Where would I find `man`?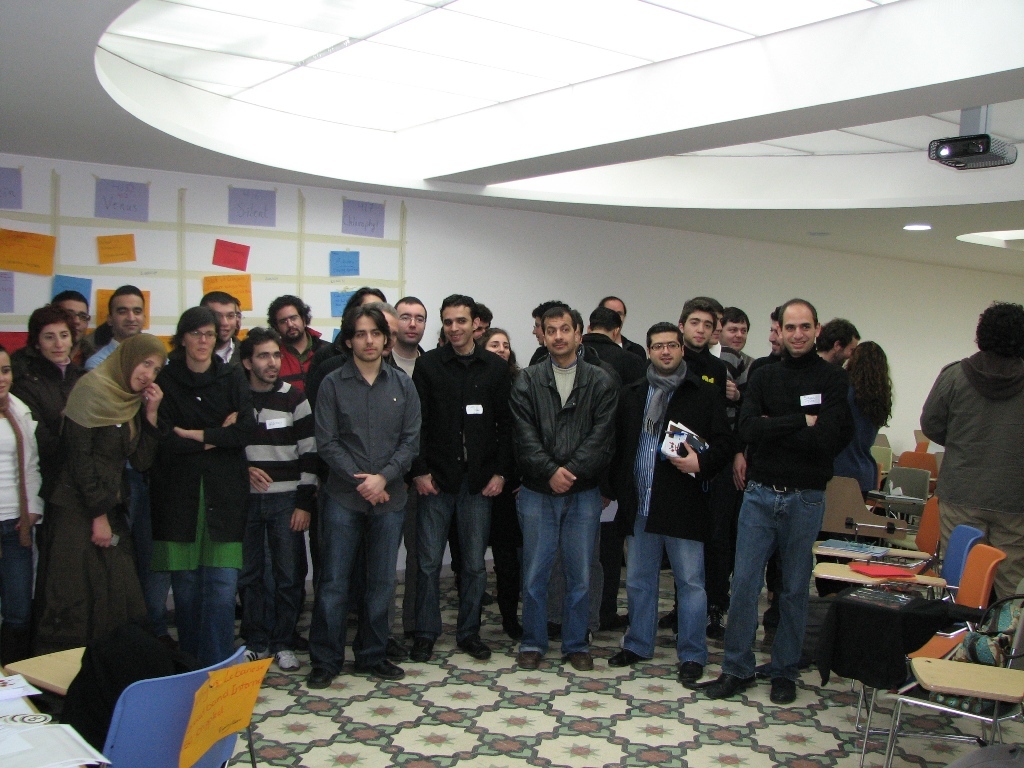
At 716,294,863,697.
